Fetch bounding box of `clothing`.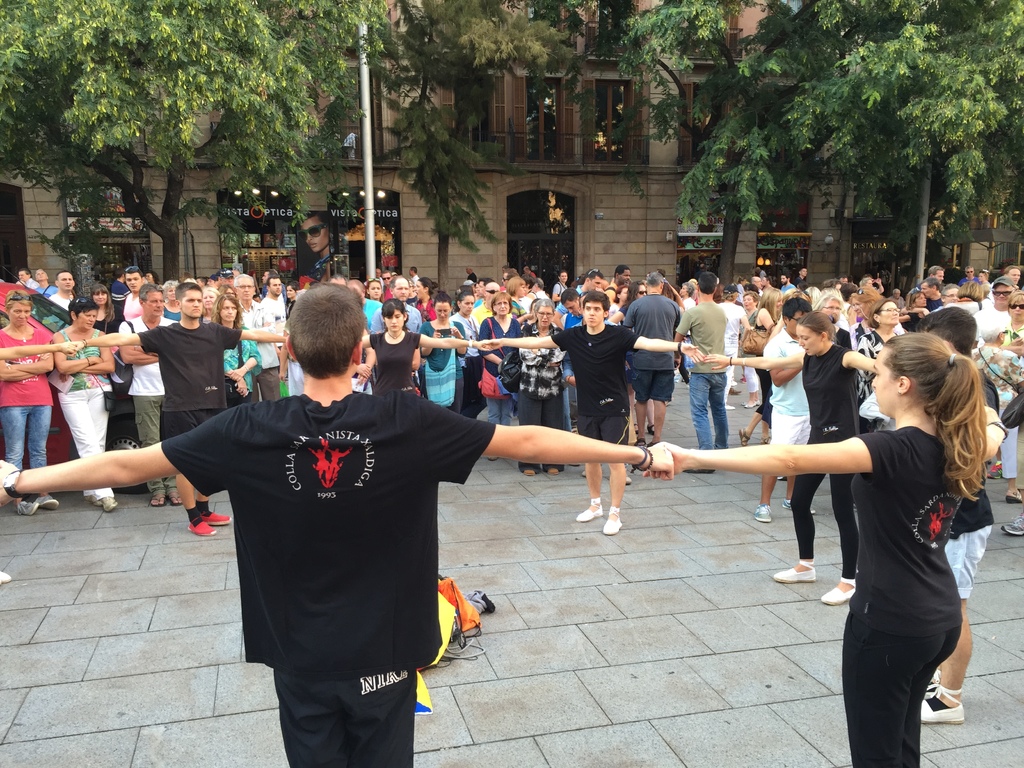
Bbox: l=52, t=288, r=77, b=314.
